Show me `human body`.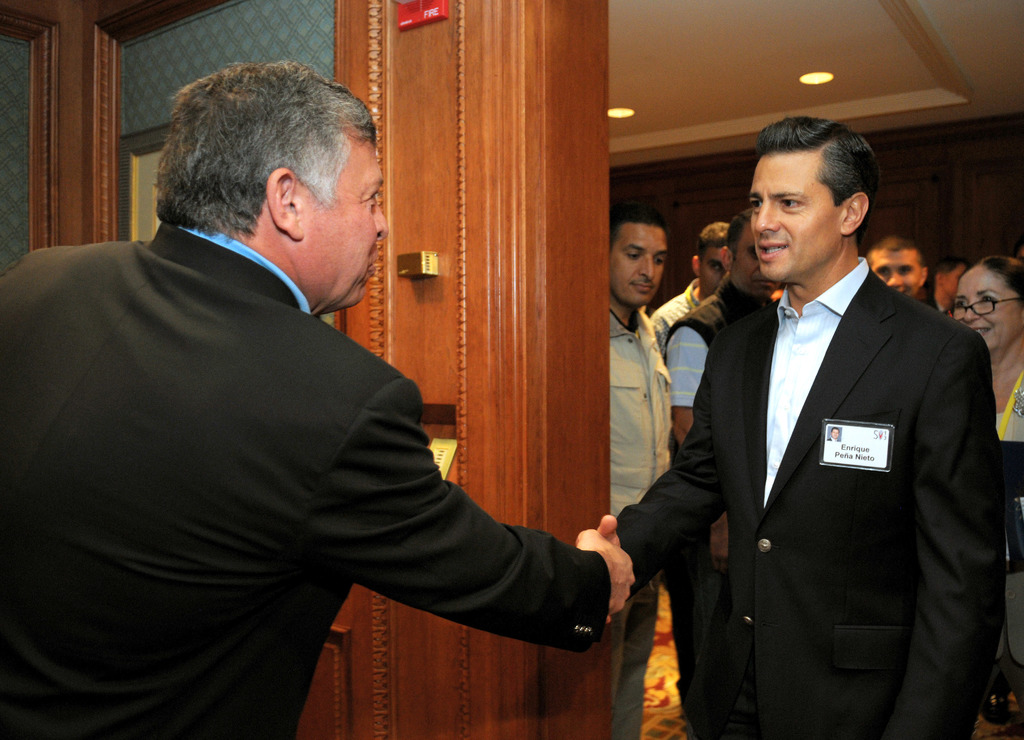
`human body` is here: 860,232,938,321.
